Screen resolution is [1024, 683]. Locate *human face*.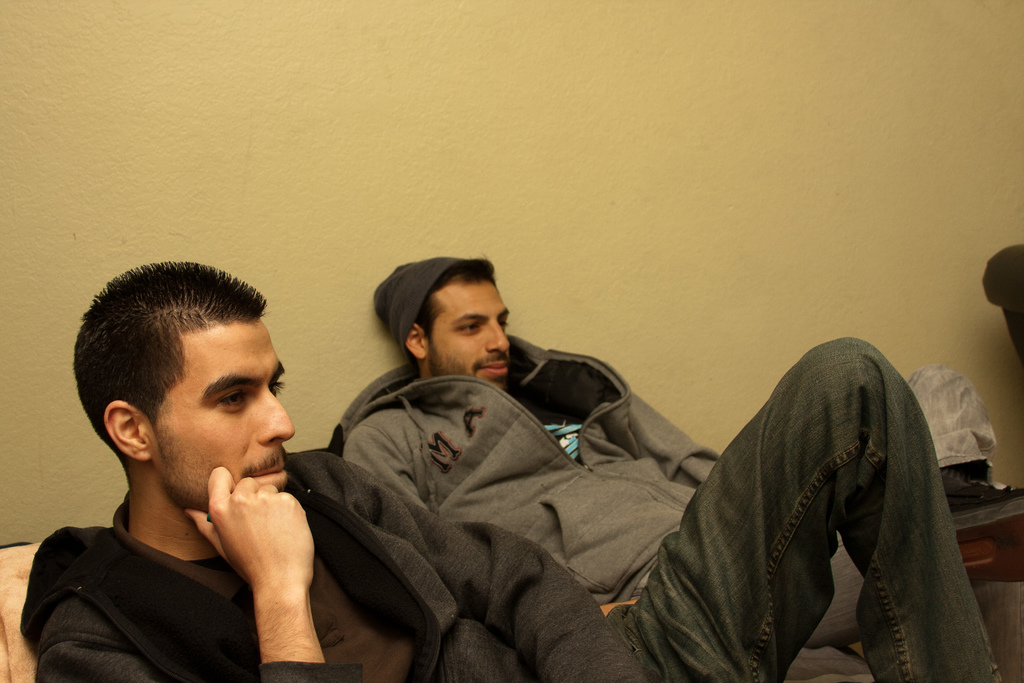
[148, 321, 298, 513].
